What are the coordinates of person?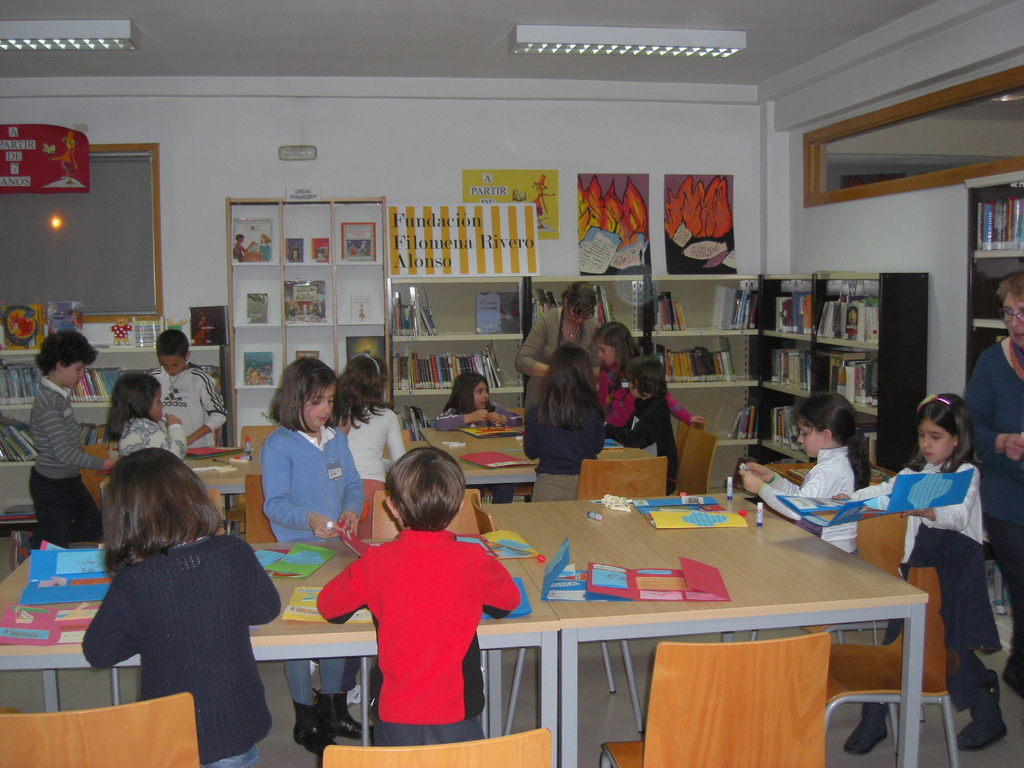
box(332, 348, 409, 514).
